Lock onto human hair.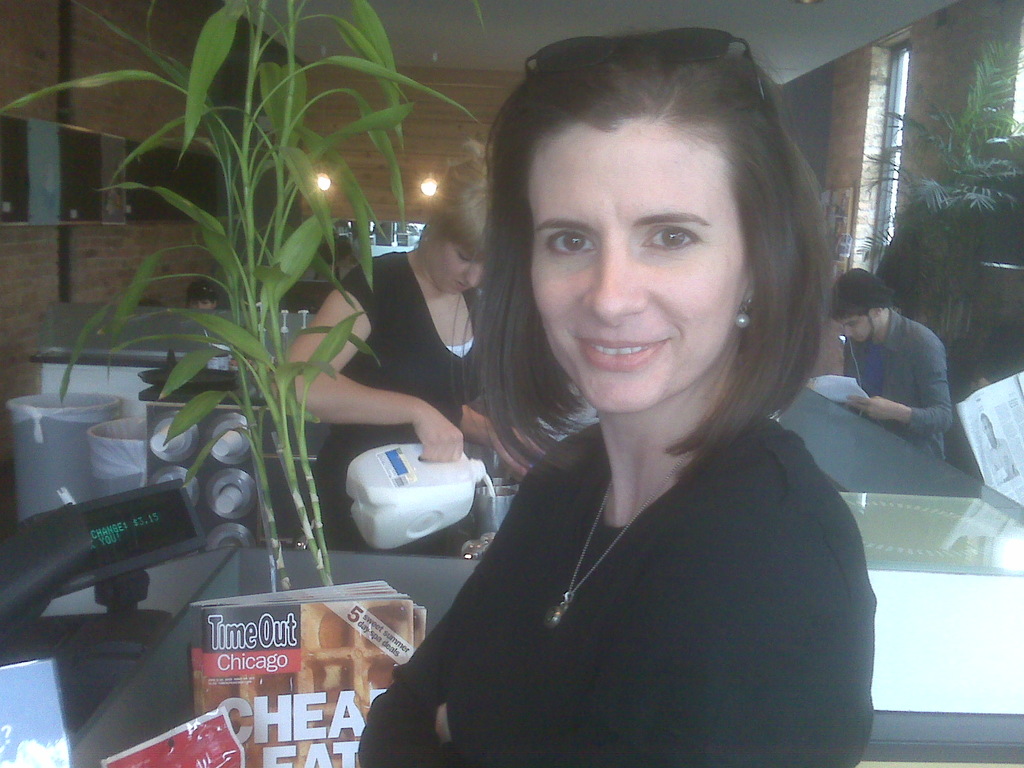
Locked: 410,140,491,253.
